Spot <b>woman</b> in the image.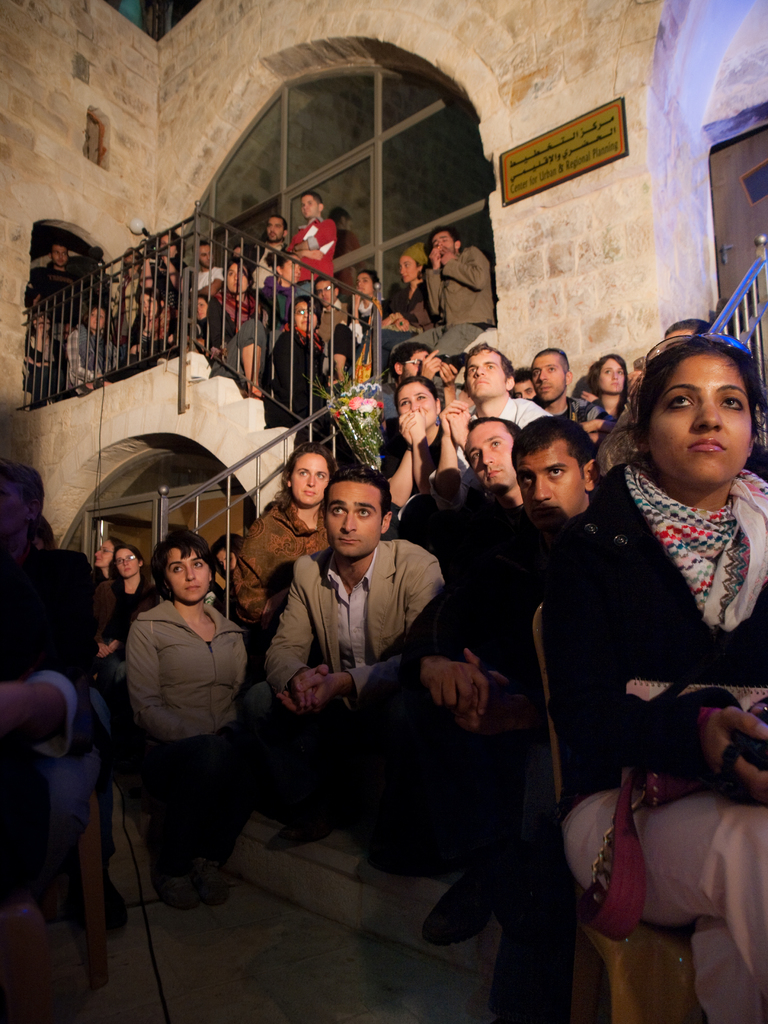
<b>woman</b> found at <box>378,243,440,367</box>.
